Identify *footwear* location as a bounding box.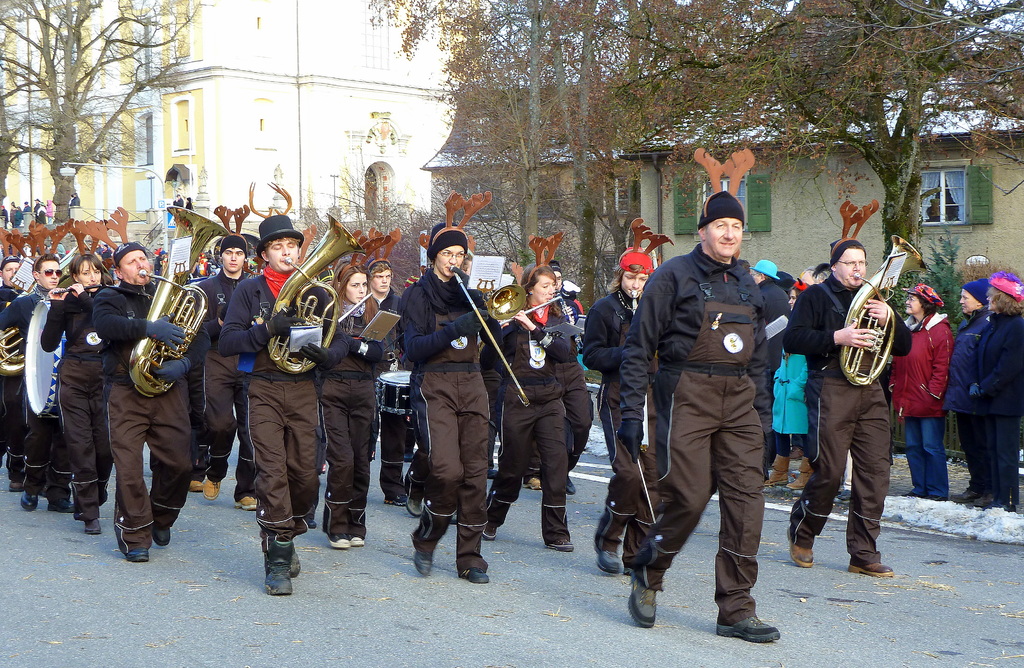
x1=522, y1=476, x2=541, y2=489.
